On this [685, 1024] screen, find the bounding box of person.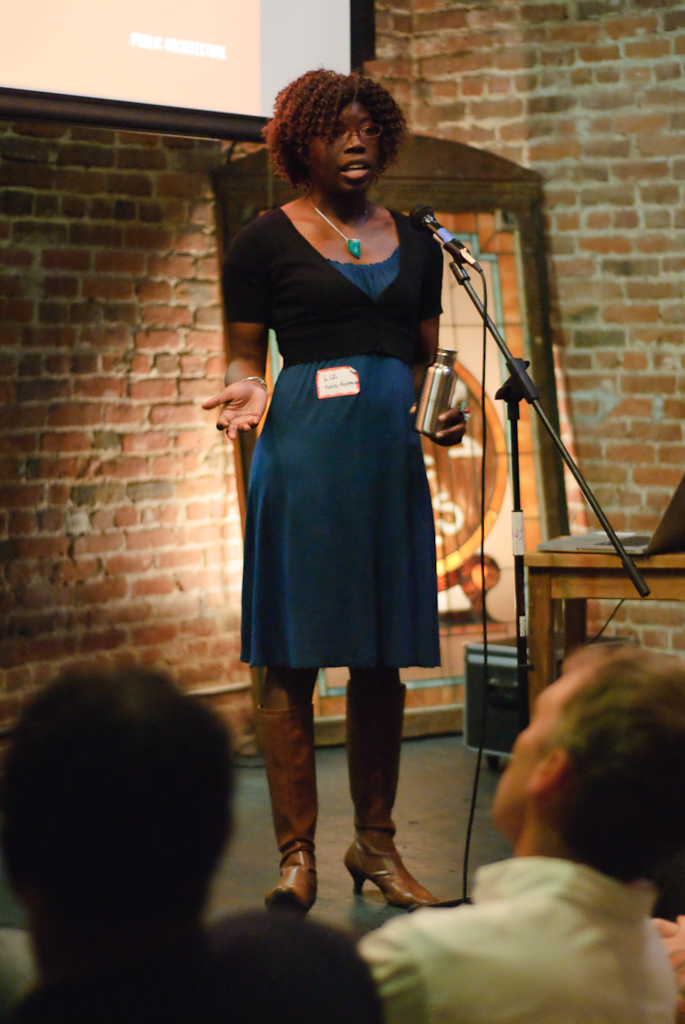
Bounding box: bbox(0, 659, 386, 1023).
